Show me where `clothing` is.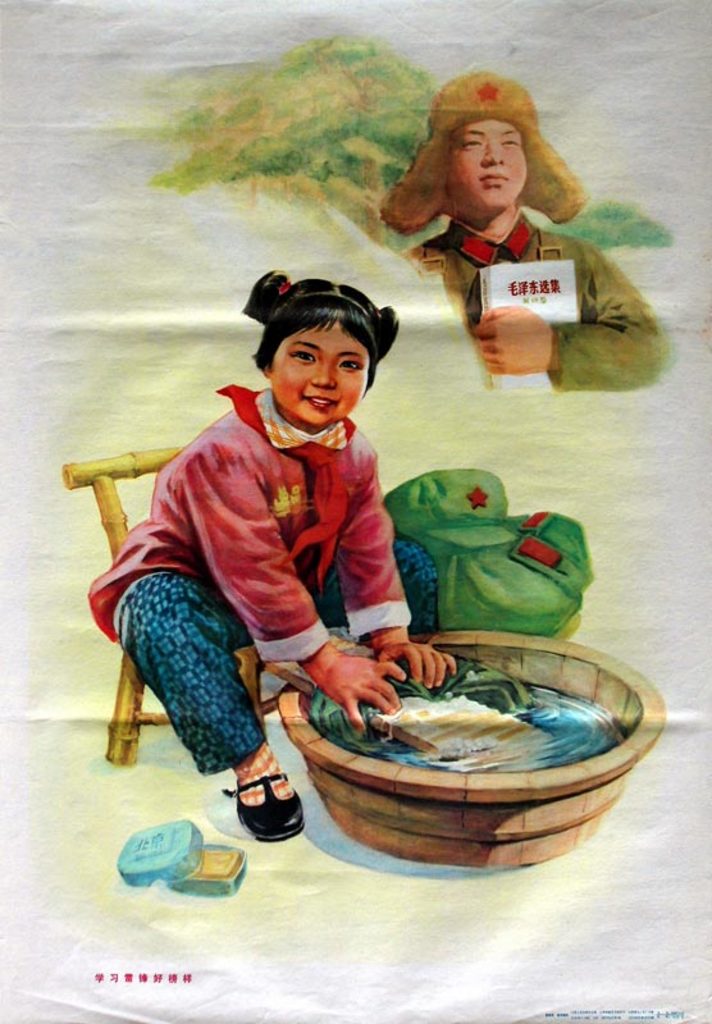
`clothing` is at (x1=96, y1=332, x2=433, y2=801).
